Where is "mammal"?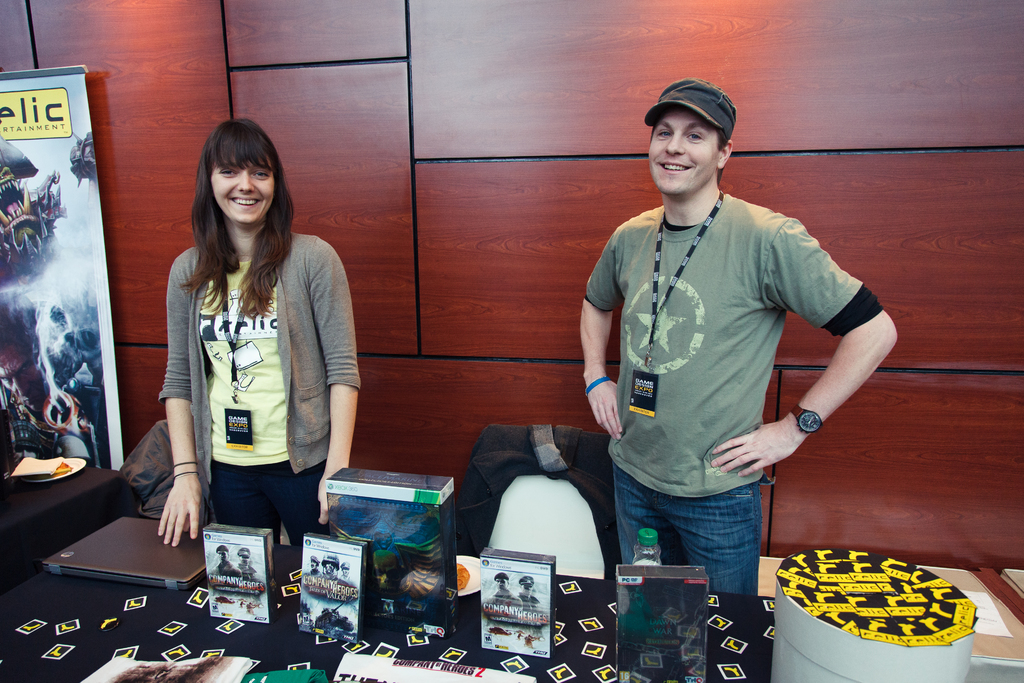
[left=588, top=81, right=896, bottom=600].
